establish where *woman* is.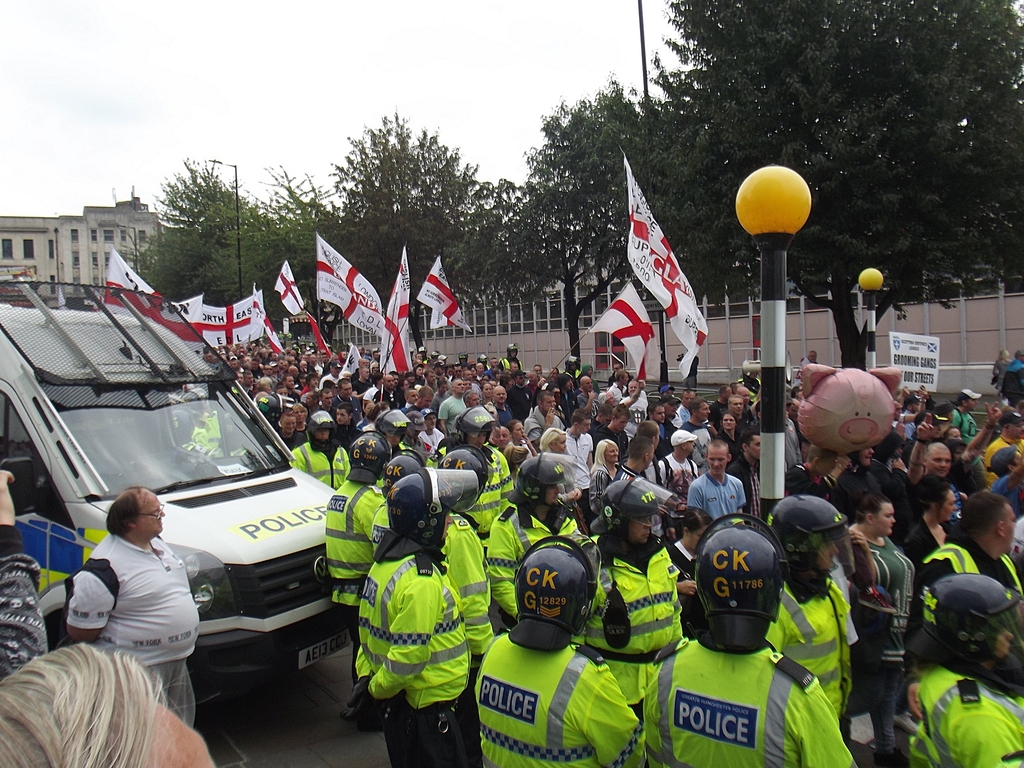
Established at Rect(0, 641, 244, 767).
